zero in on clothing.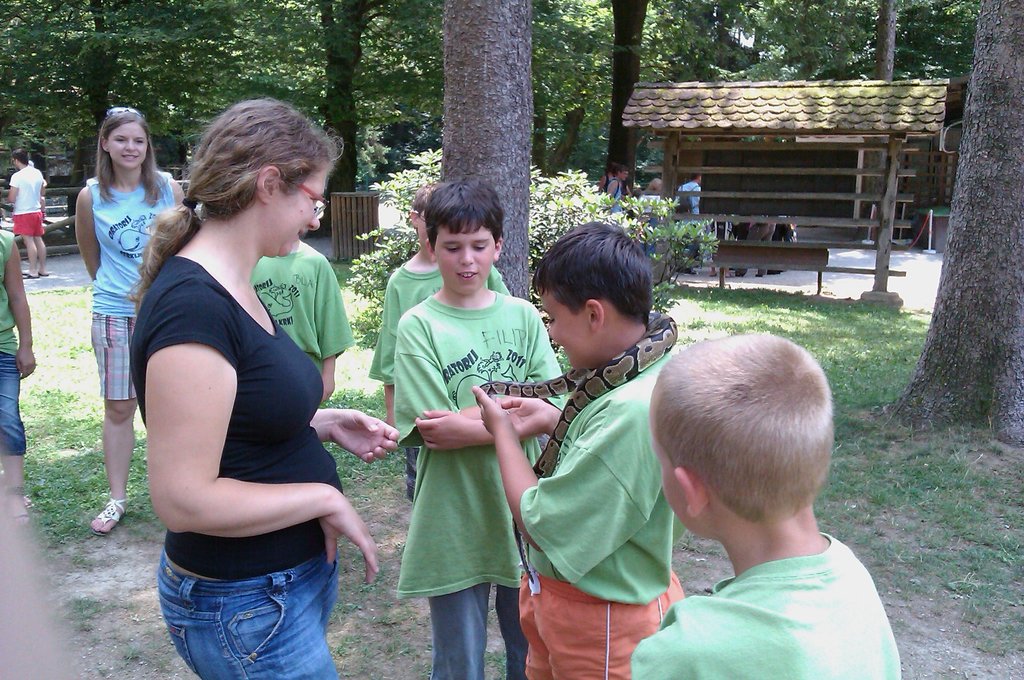
Zeroed in: 596/181/627/225.
